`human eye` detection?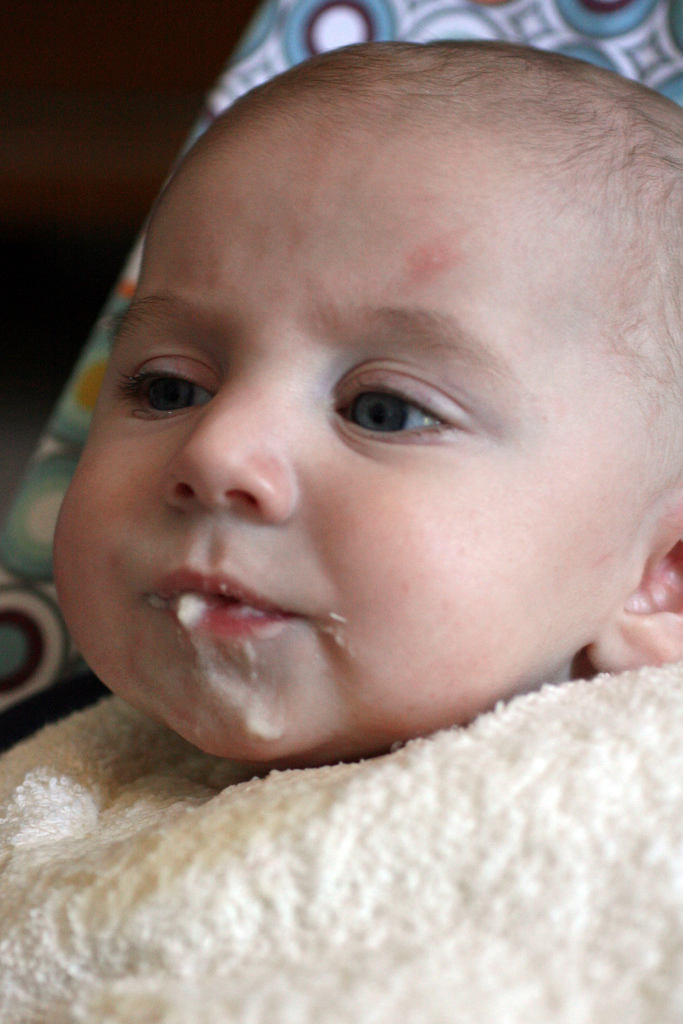
box=[108, 342, 220, 424]
